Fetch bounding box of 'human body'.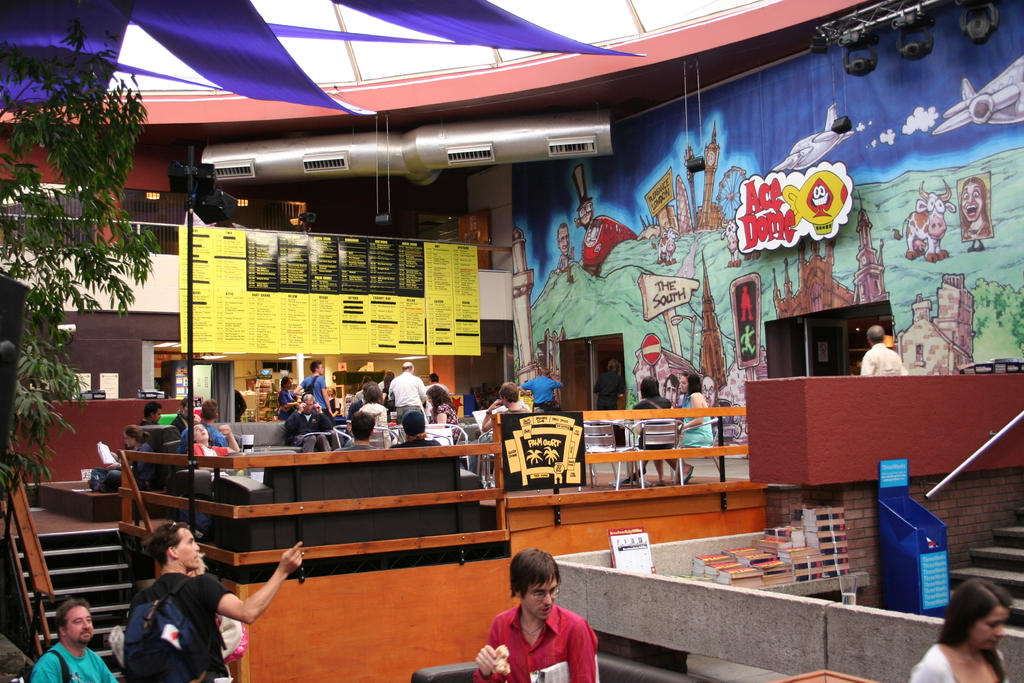
Bbox: x1=277, y1=375, x2=293, y2=421.
